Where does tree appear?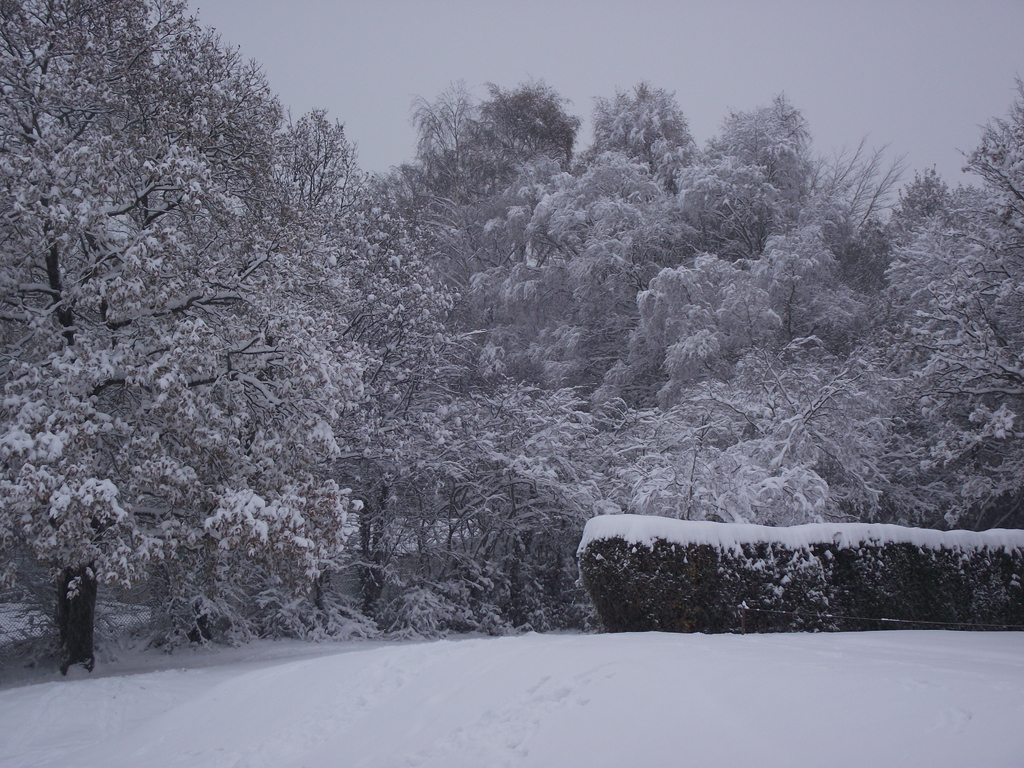
Appears at 26/18/332/648.
